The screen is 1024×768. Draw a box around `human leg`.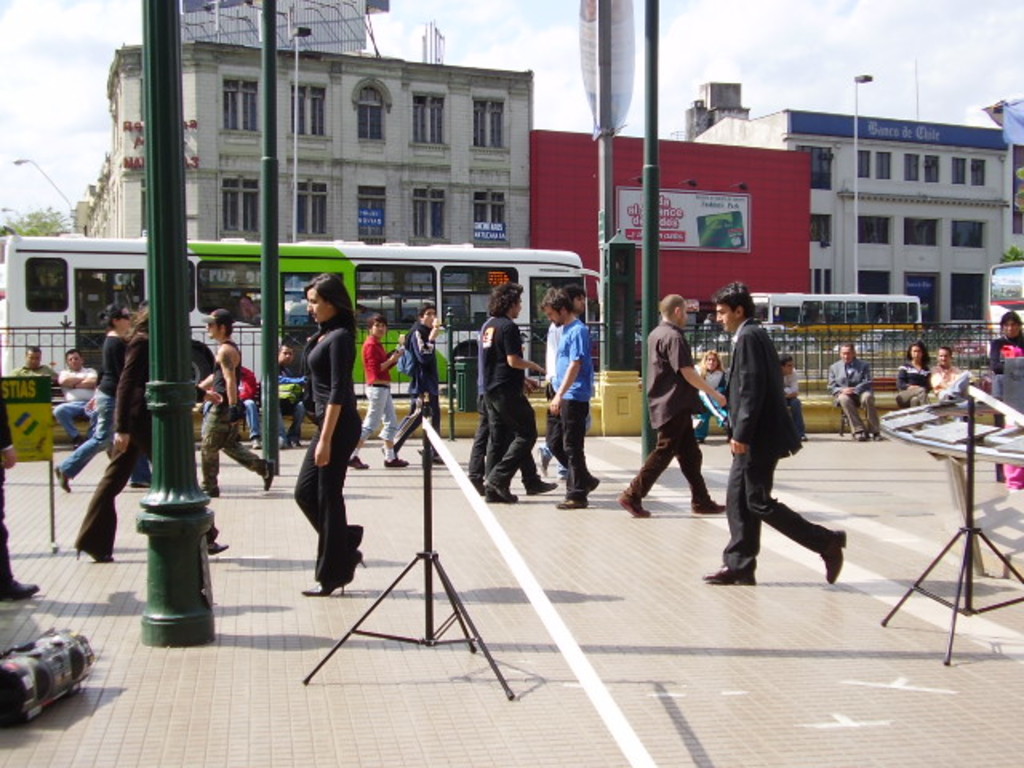
(left=354, top=389, right=387, bottom=467).
